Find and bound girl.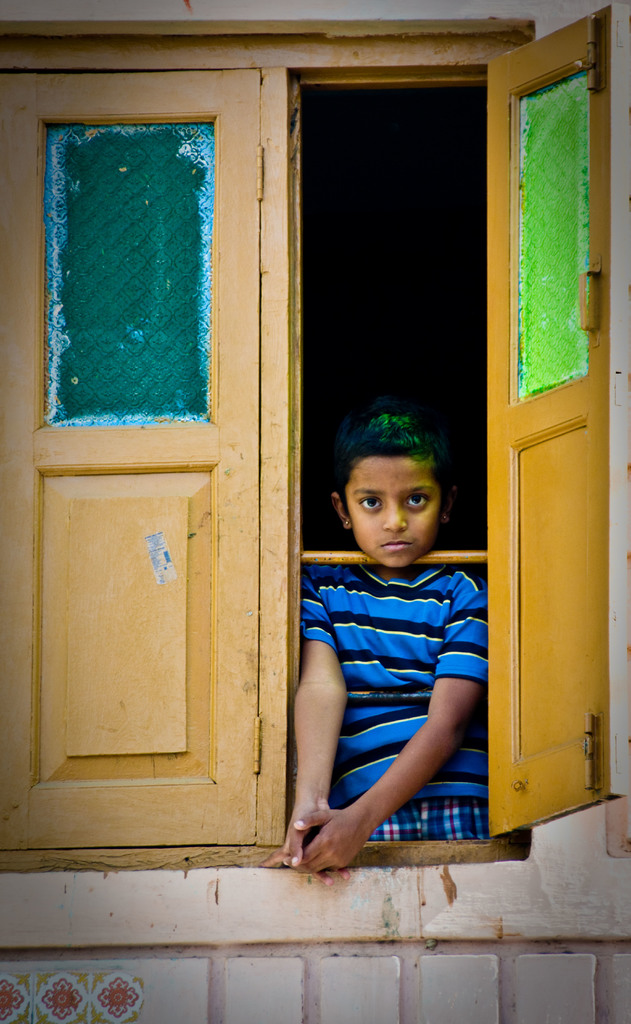
Bound: [271, 392, 482, 893].
